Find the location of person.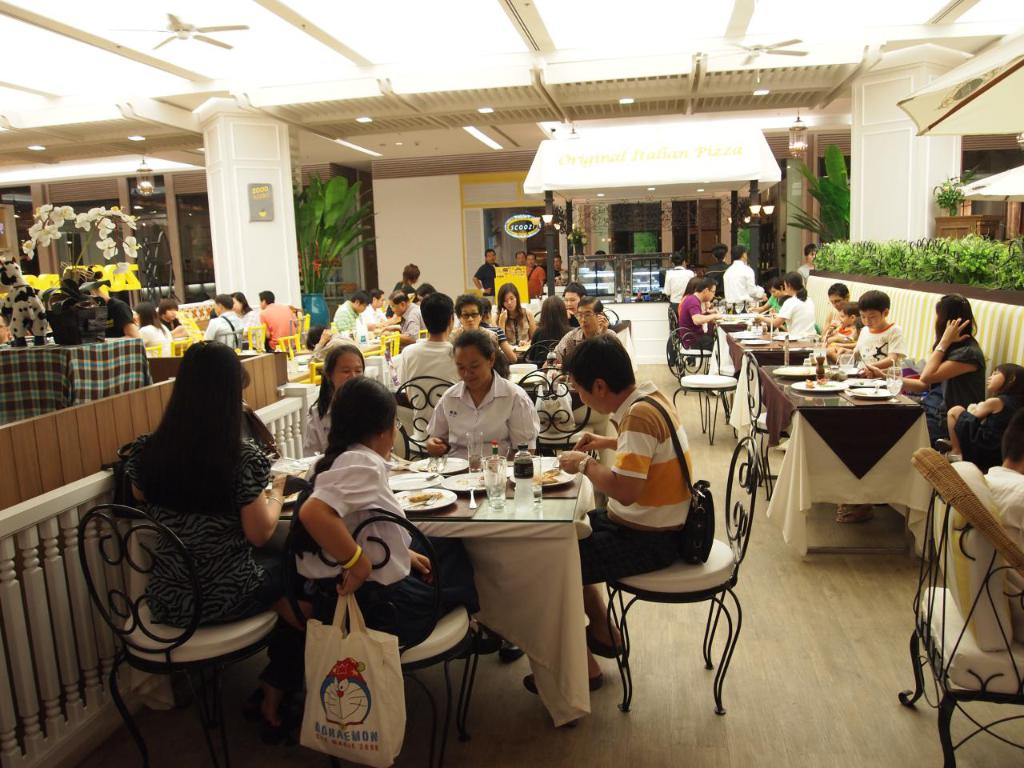
Location: 458/292/518/364.
